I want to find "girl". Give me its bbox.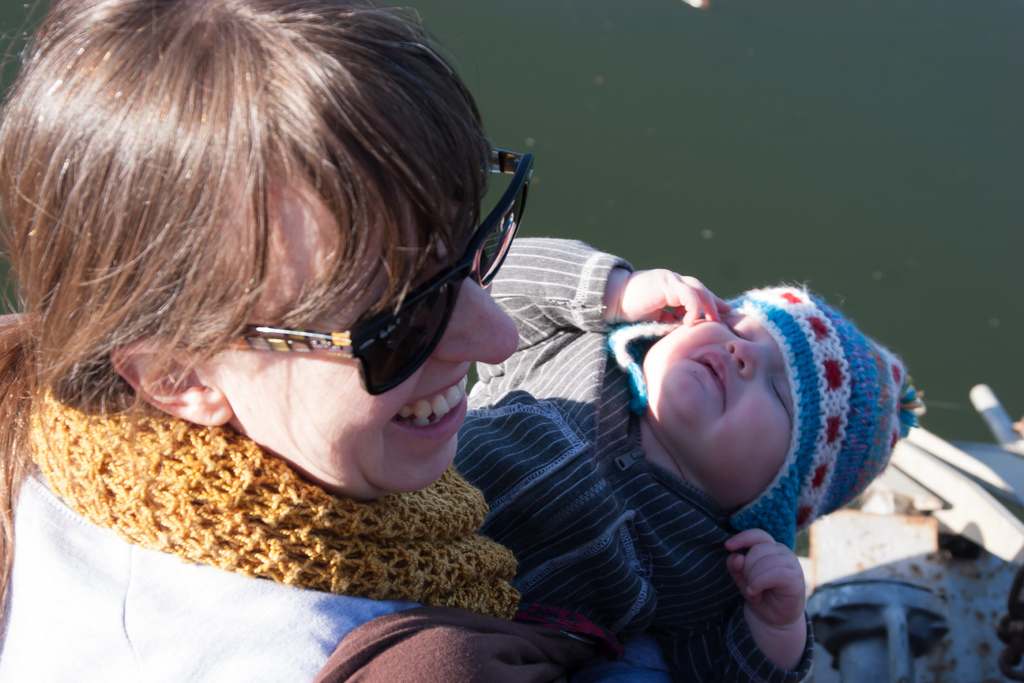
<box>449,238,928,682</box>.
